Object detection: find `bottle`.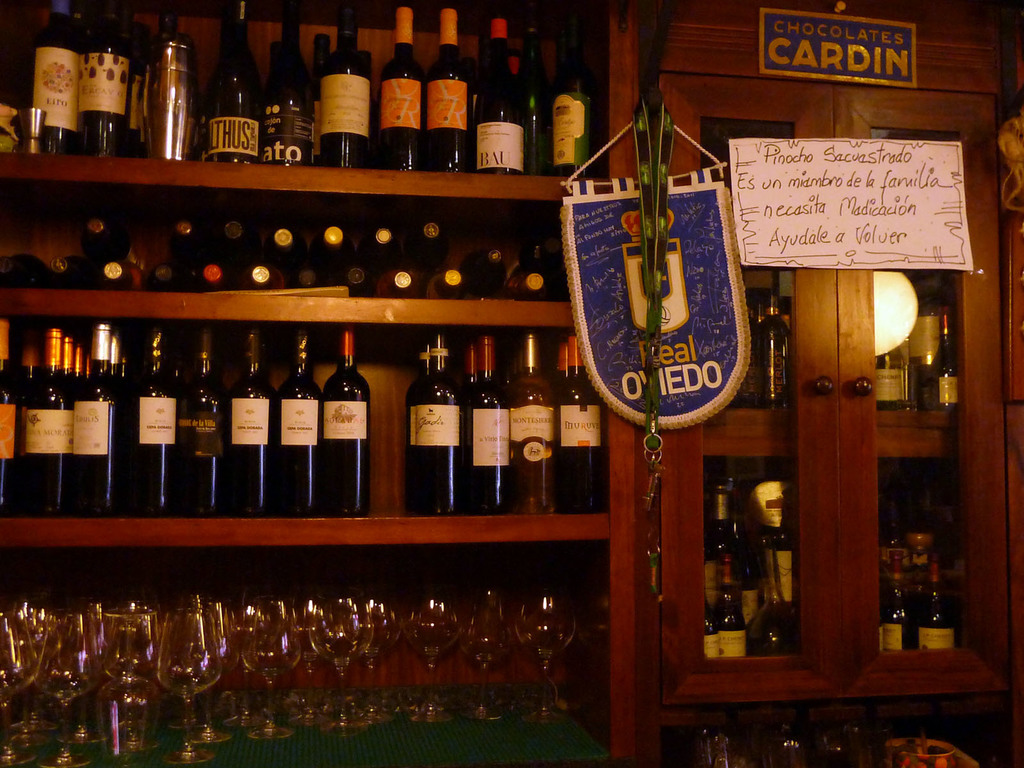
260:205:313:268.
